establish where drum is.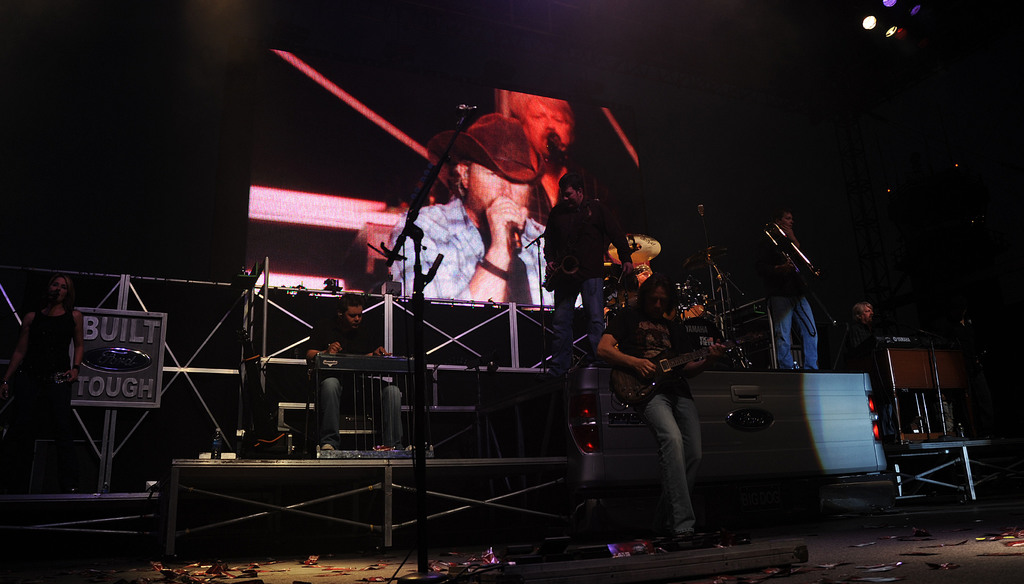
Established at <bbox>677, 318, 722, 361</bbox>.
